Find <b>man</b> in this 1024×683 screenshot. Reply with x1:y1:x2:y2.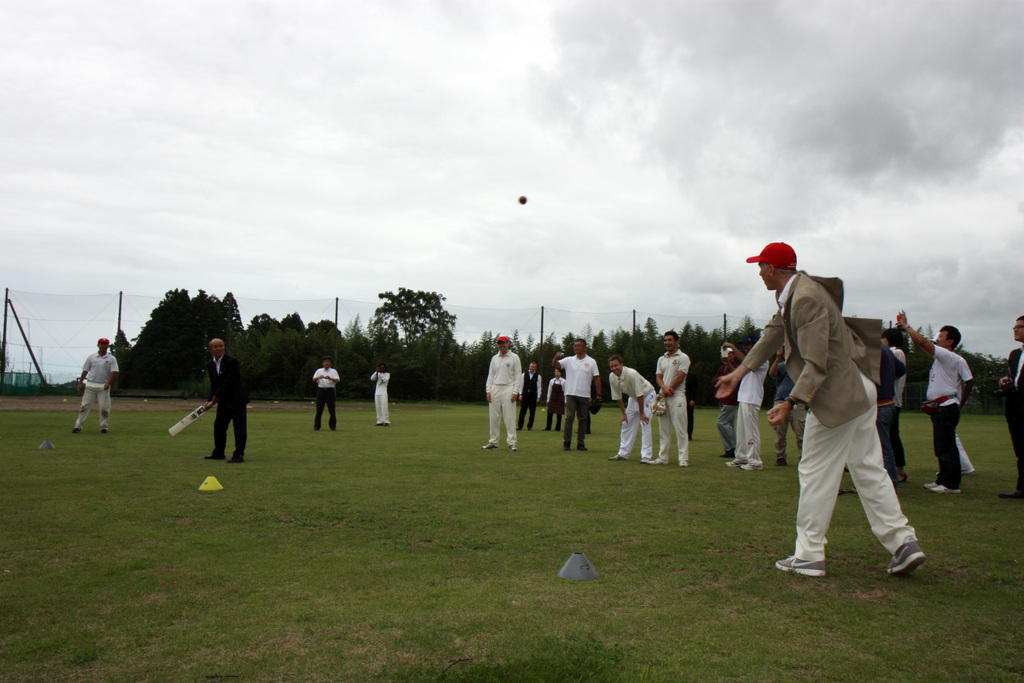
1000:312:1023:498.
